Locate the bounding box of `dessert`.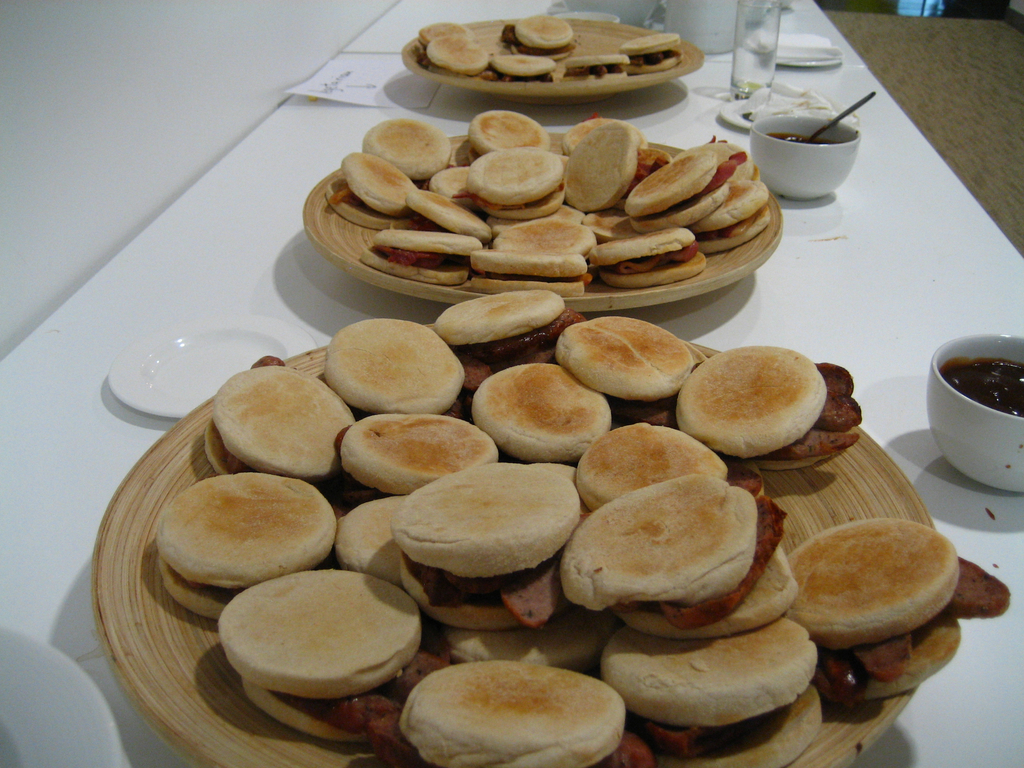
Bounding box: locate(728, 141, 754, 175).
